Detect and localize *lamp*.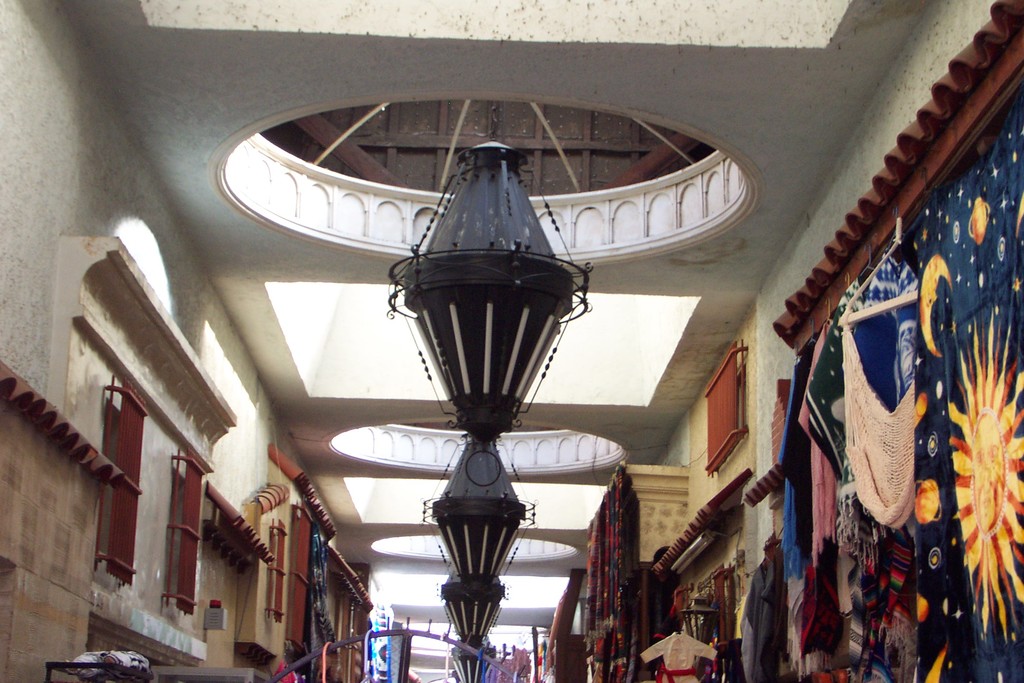
Localized at [381,100,604,486].
